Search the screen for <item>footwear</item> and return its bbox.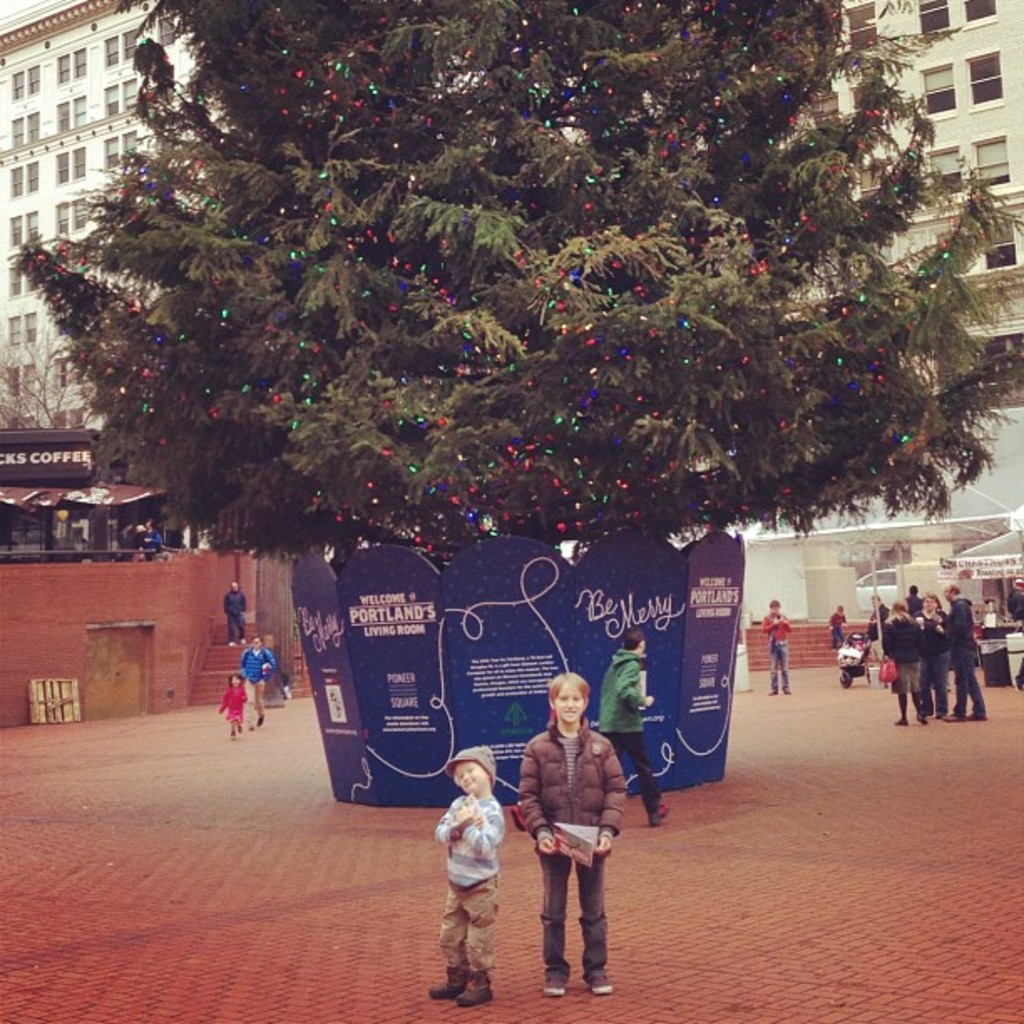
Found: 236, 728, 246, 733.
